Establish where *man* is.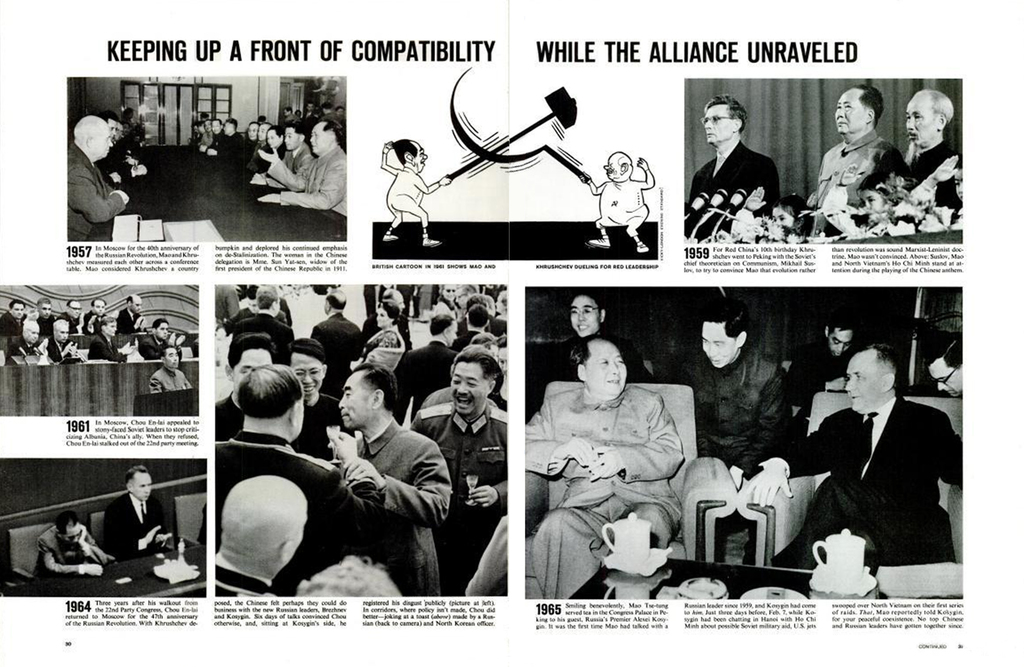
Established at [217, 114, 242, 156].
